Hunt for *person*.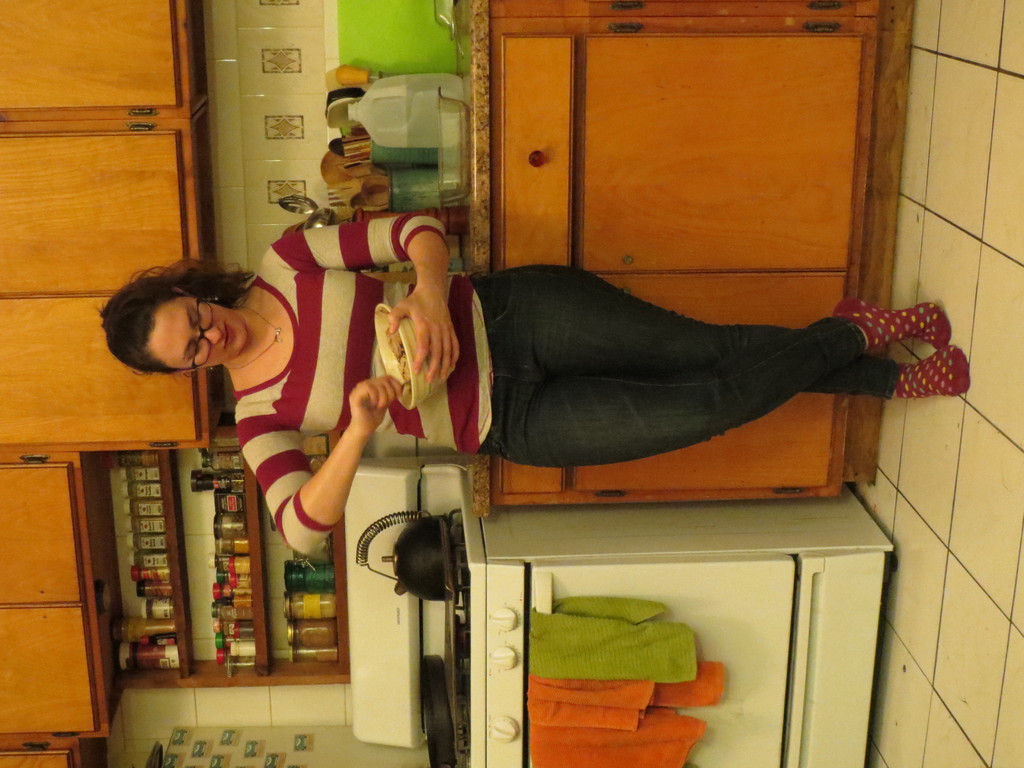
Hunted down at [left=100, top=205, right=979, bottom=557].
